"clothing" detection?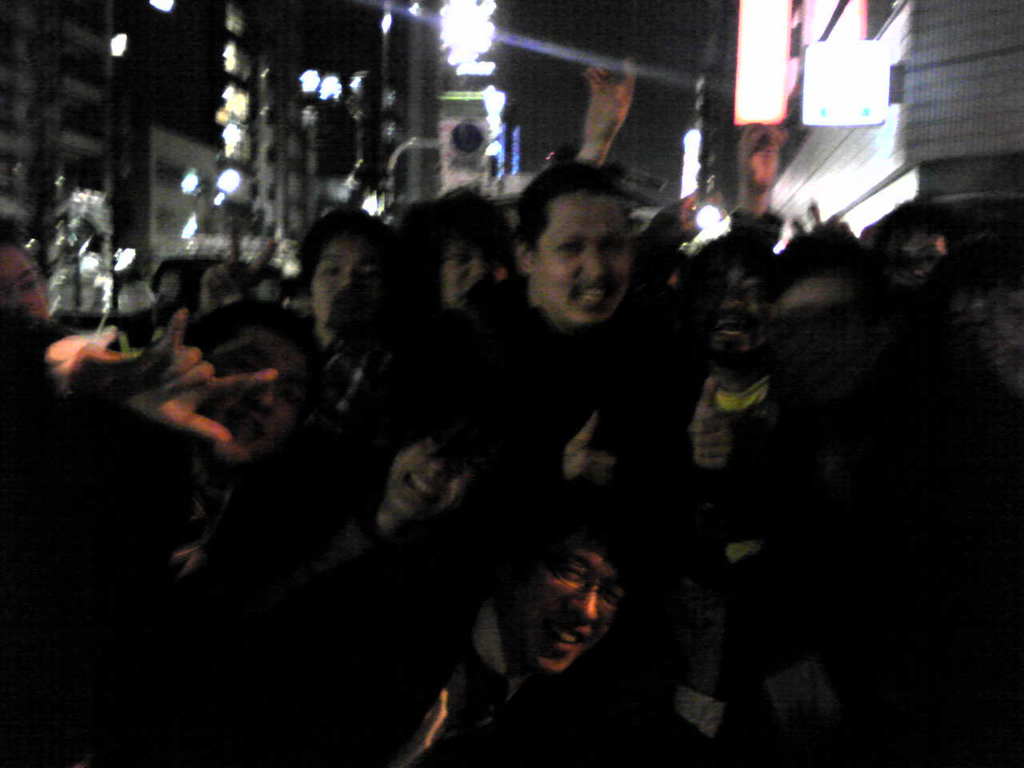
BBox(0, 304, 205, 767)
